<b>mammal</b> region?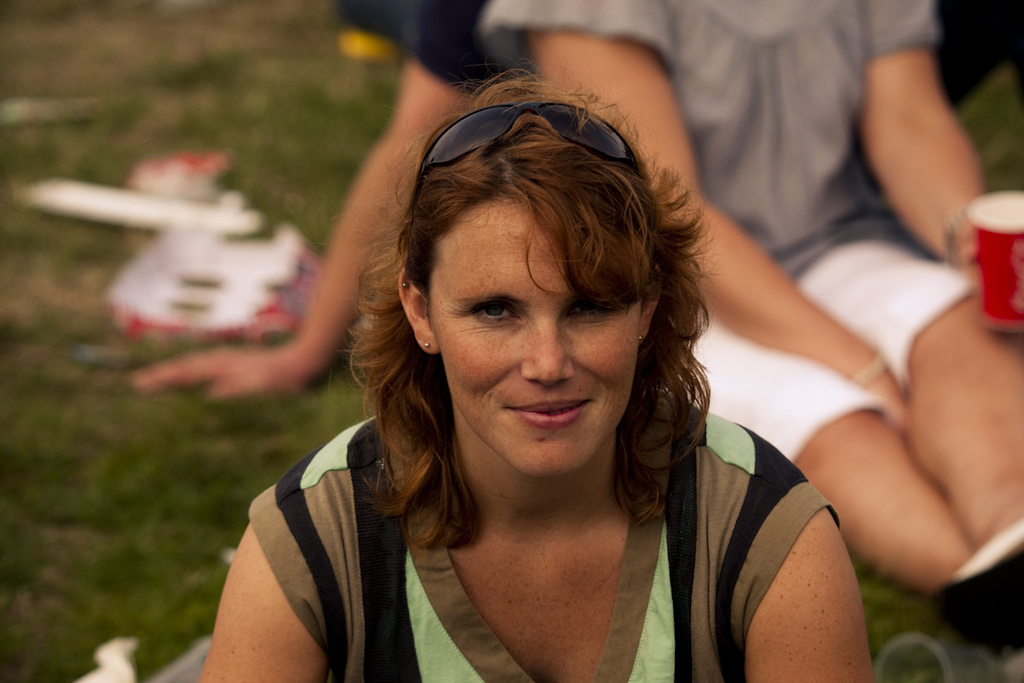
box(191, 66, 876, 682)
